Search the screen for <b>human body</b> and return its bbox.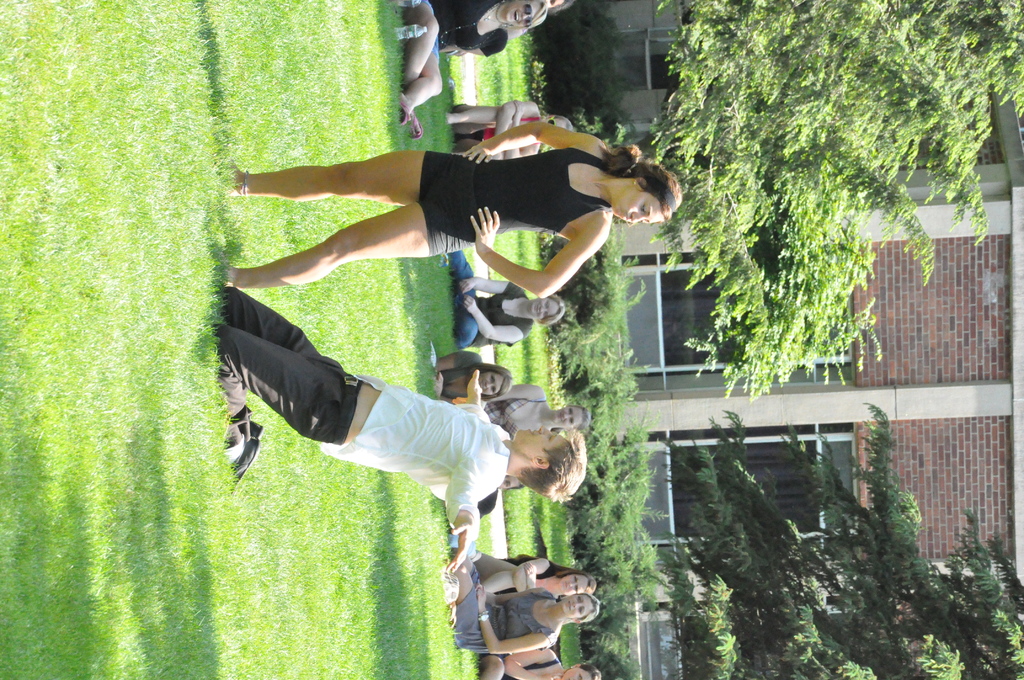
Found: box=[477, 648, 566, 679].
